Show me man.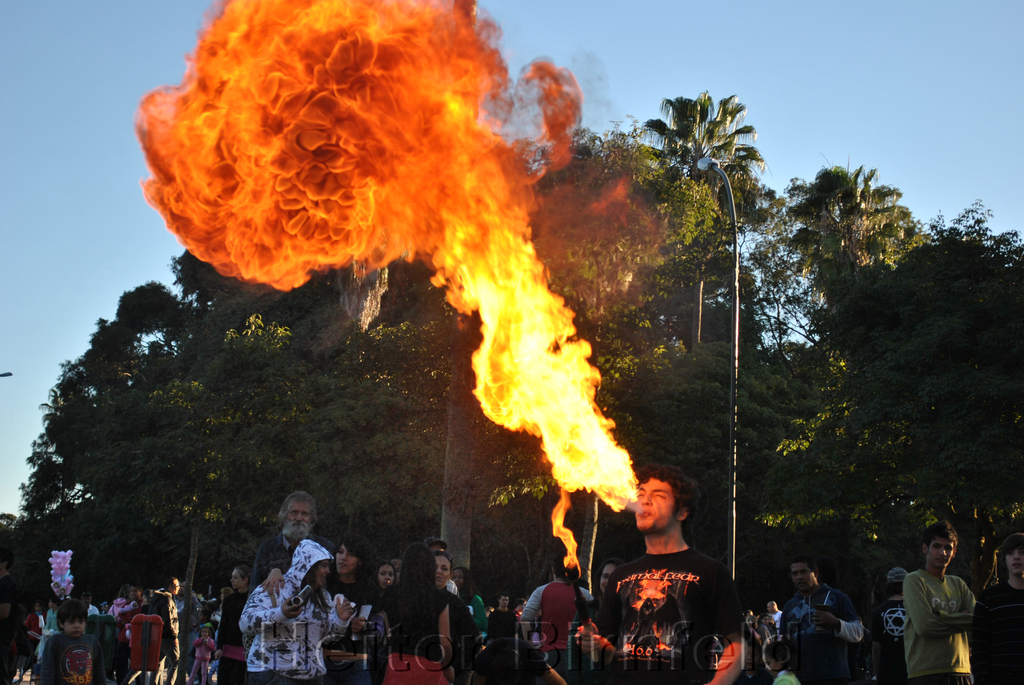
man is here: Rect(595, 469, 754, 672).
